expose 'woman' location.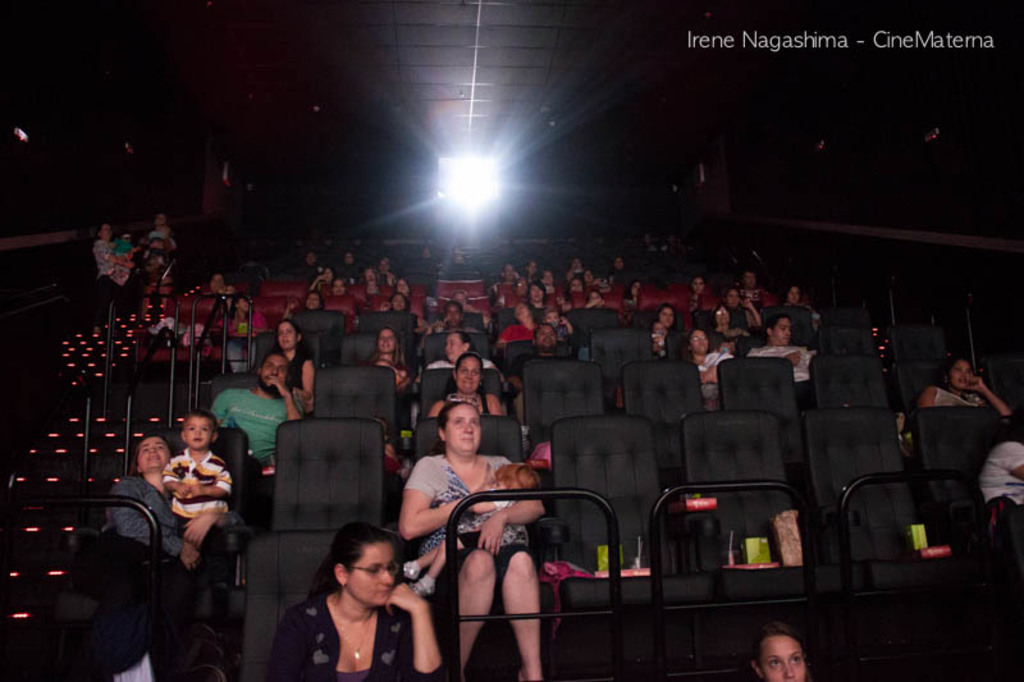
Exposed at (left=980, top=416, right=1023, bottom=557).
